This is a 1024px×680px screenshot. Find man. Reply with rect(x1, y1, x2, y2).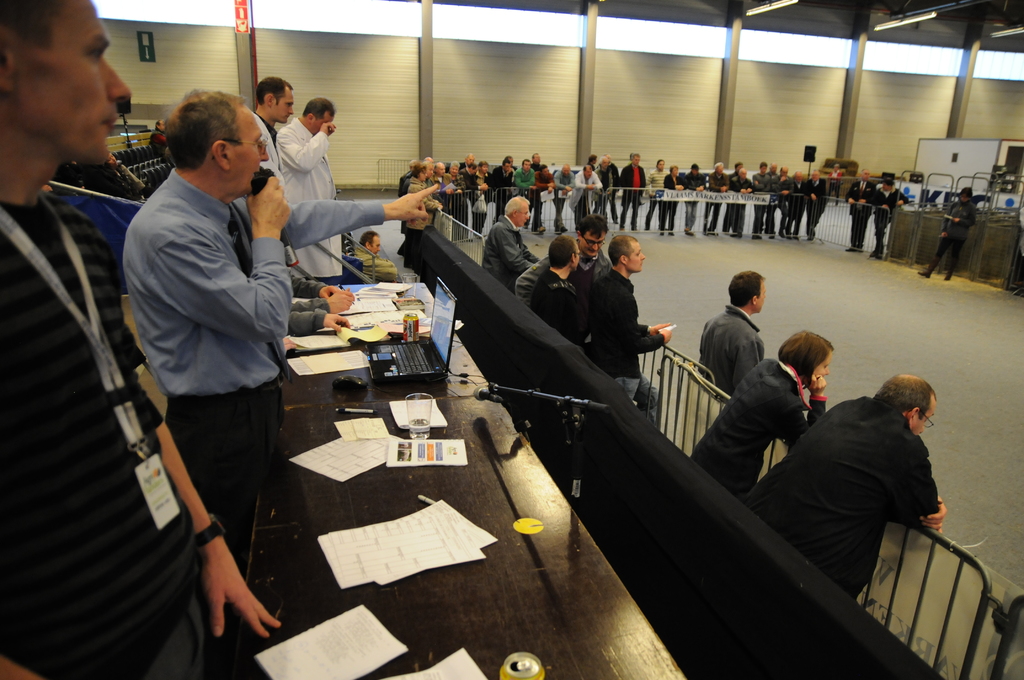
rect(461, 161, 476, 217).
